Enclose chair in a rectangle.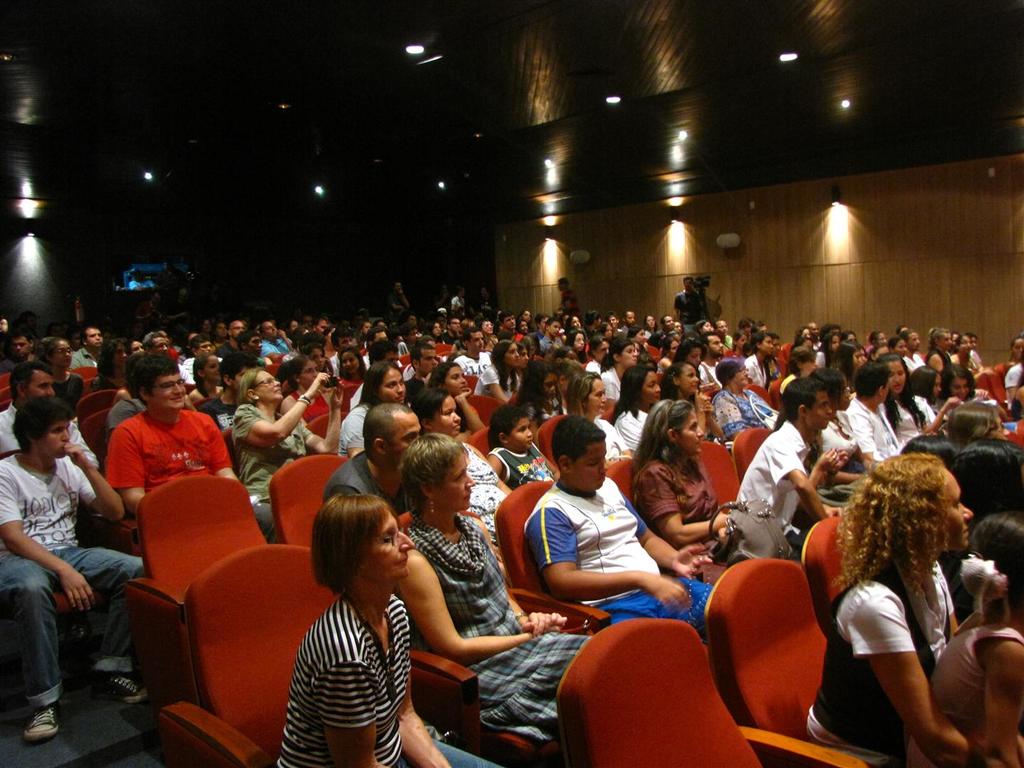
bbox=(744, 383, 776, 410).
